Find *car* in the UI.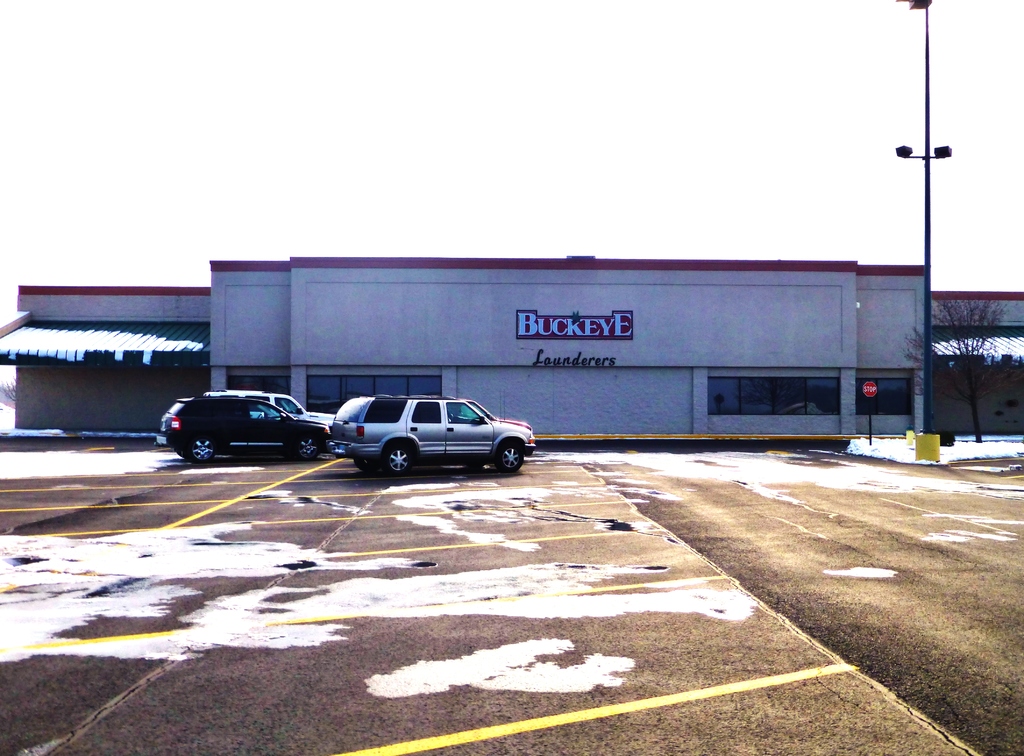
UI element at 161, 392, 329, 462.
